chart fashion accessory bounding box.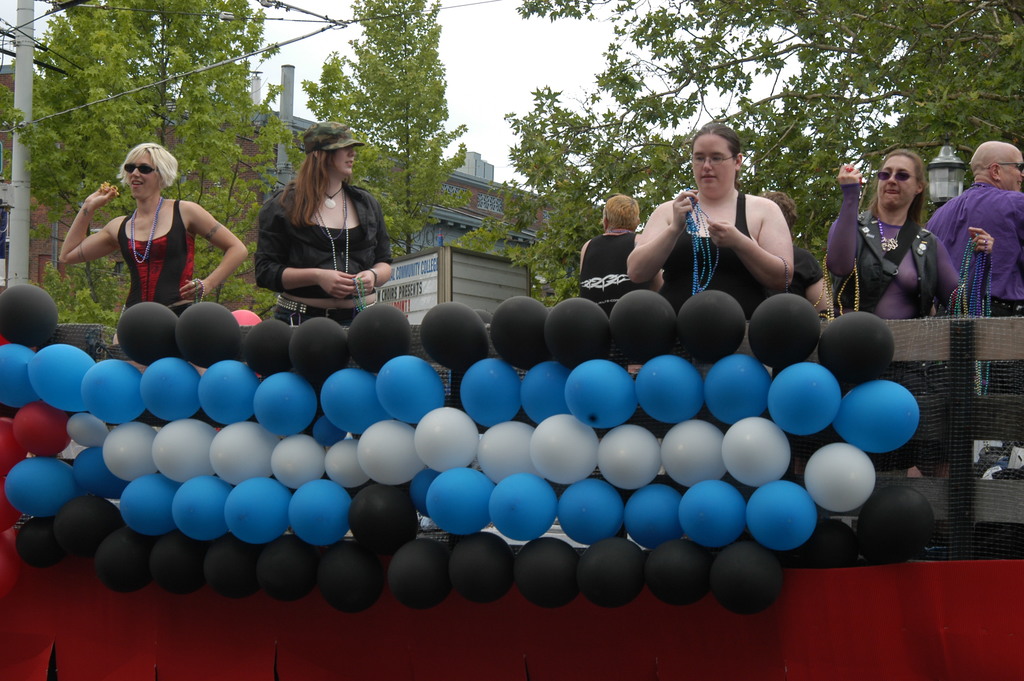
Charted: <region>989, 161, 1023, 169</region>.
